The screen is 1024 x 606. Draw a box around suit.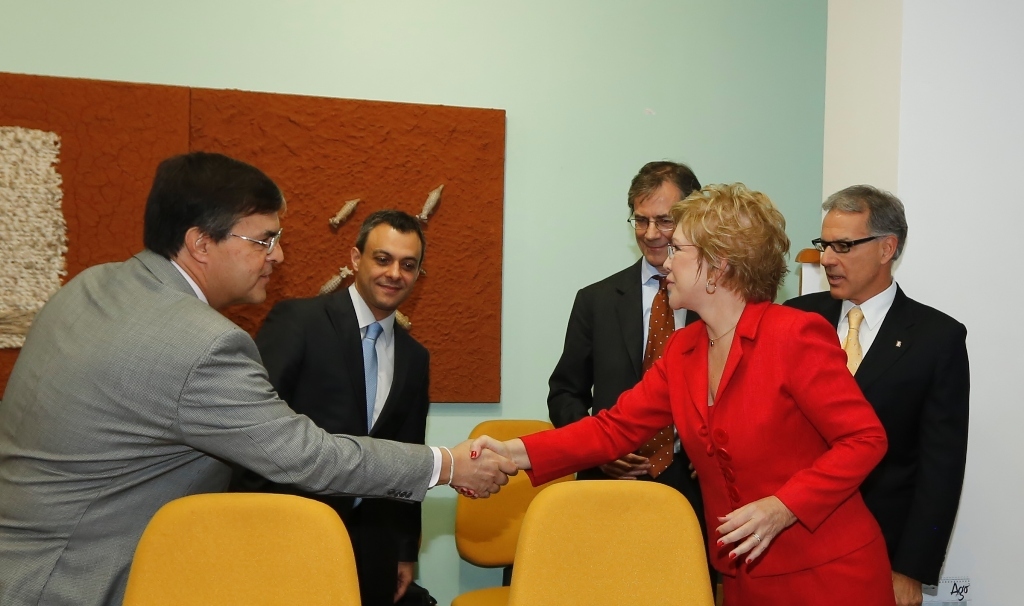
518/293/895/605.
